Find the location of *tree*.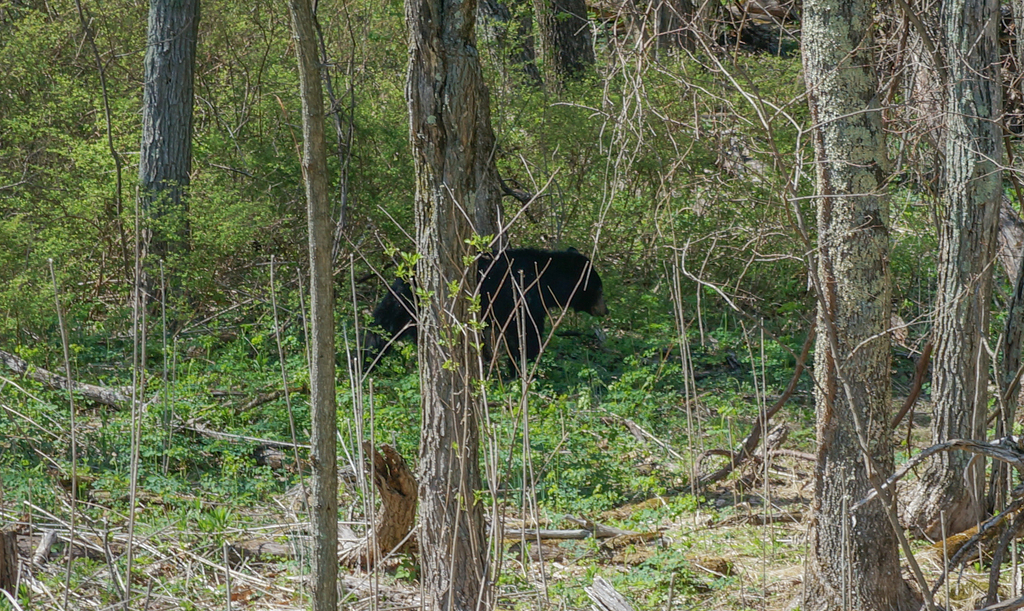
Location: (left=0, top=0, right=1023, bottom=610).
